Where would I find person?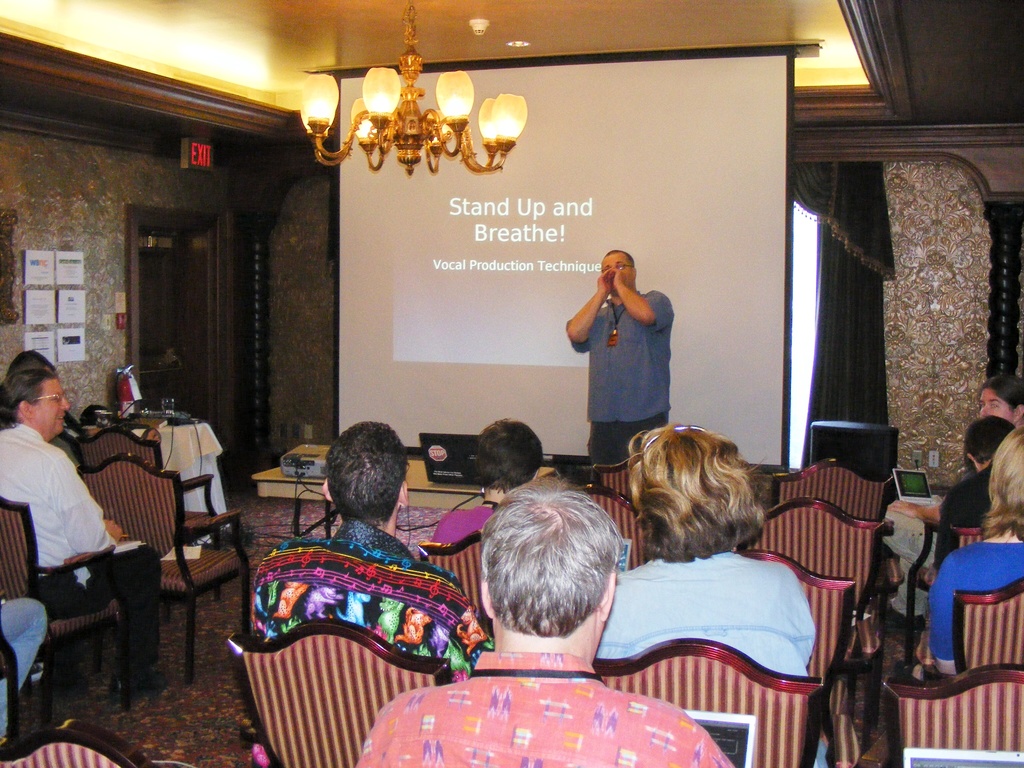
At [426,412,547,549].
